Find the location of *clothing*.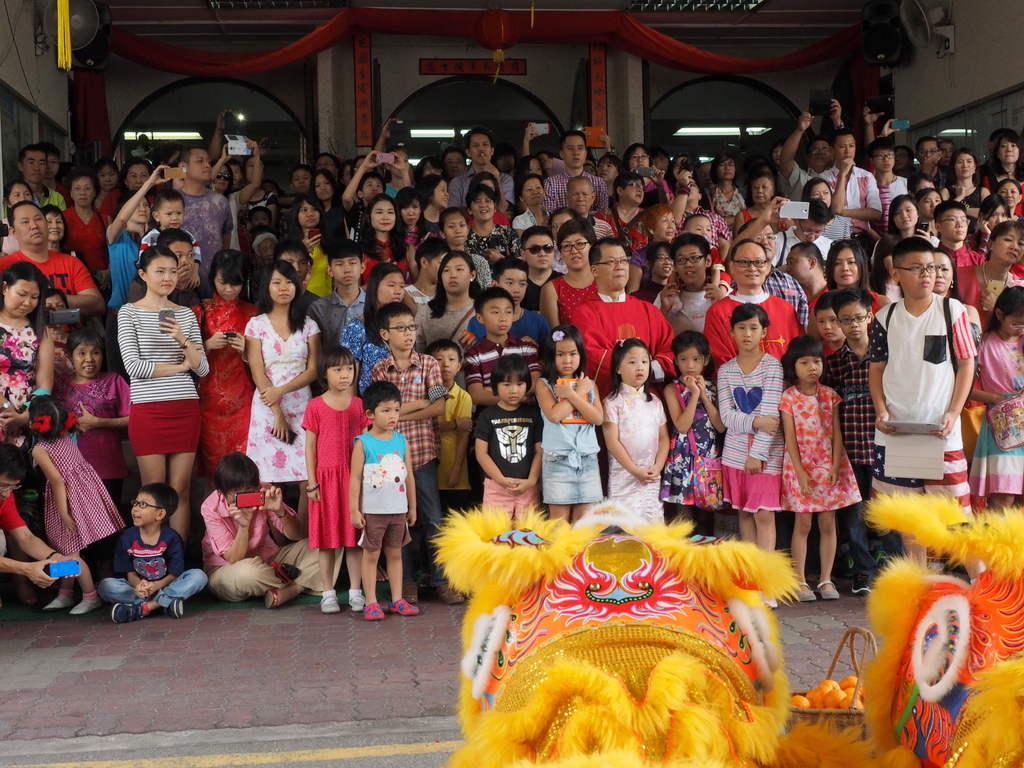
Location: left=35, top=428, right=133, bottom=556.
